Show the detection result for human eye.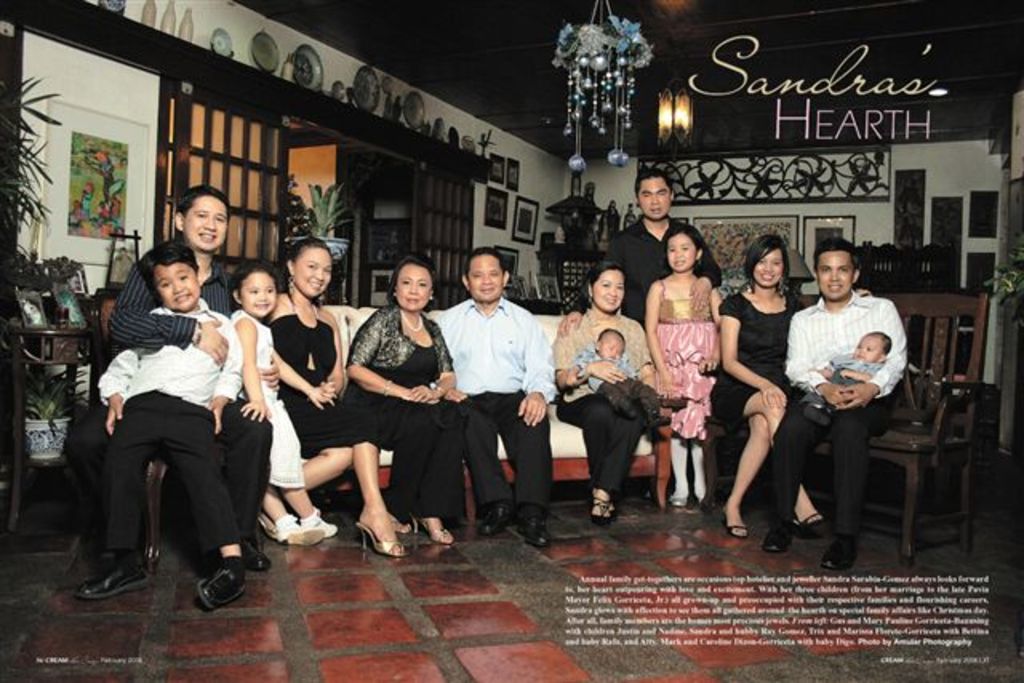
(x1=683, y1=245, x2=693, y2=250).
